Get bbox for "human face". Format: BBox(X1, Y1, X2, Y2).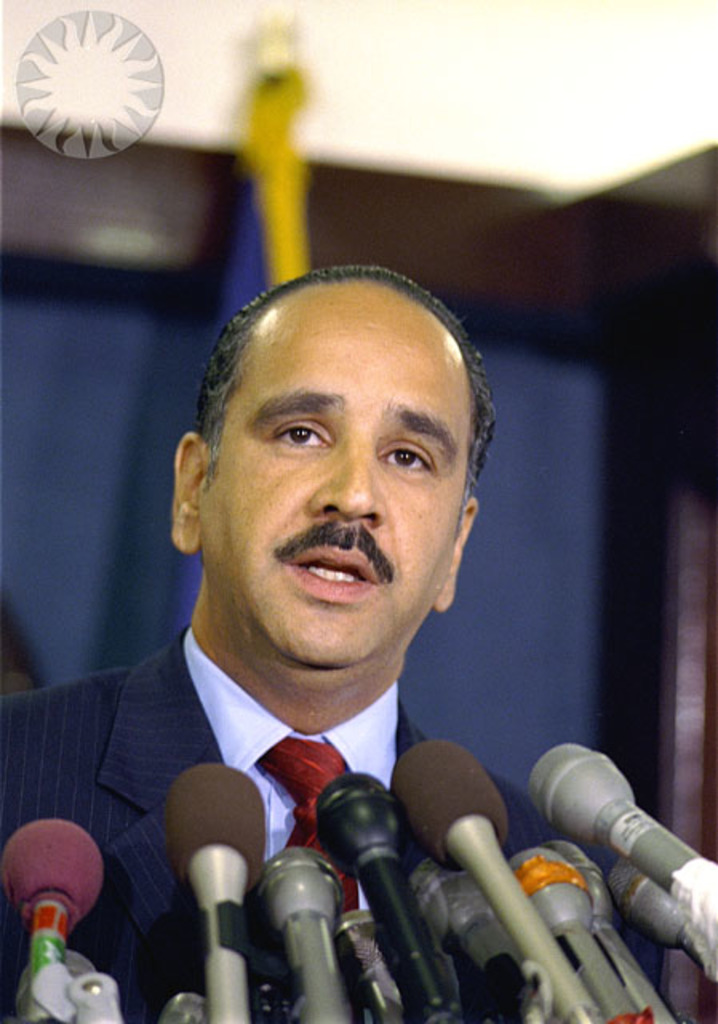
BBox(195, 278, 467, 677).
